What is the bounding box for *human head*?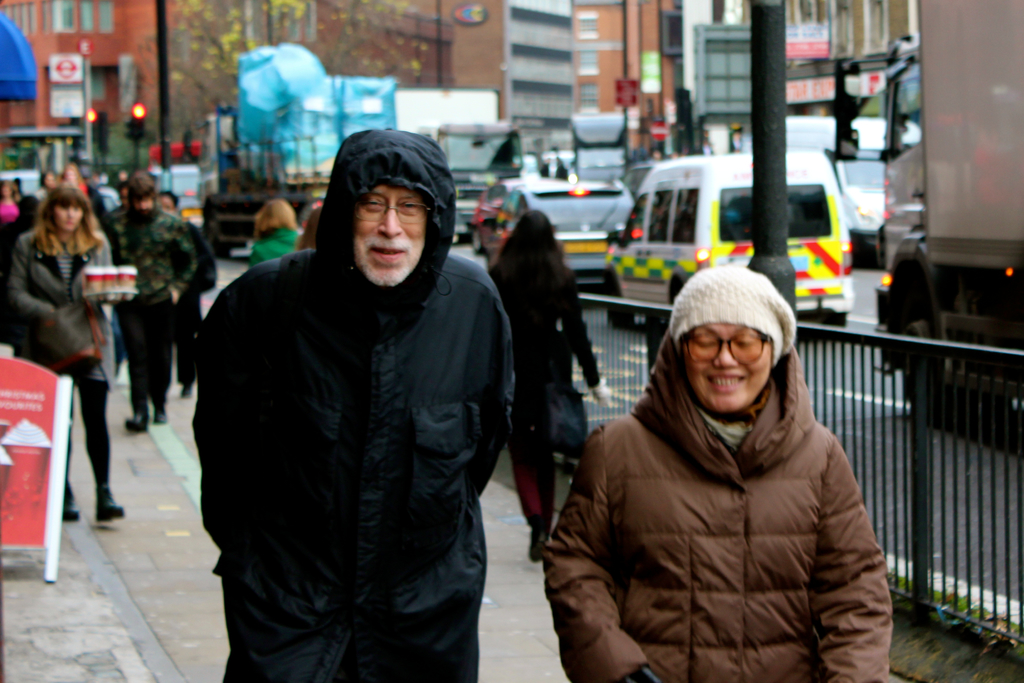
[314, 131, 455, 281].
